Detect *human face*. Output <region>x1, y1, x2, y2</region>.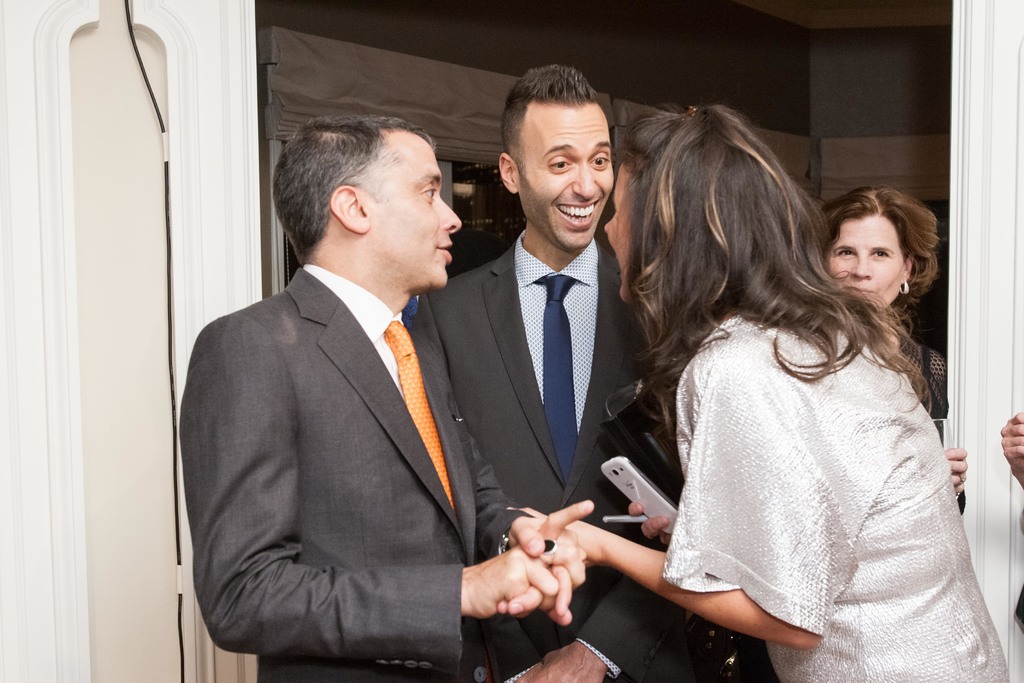
<region>515, 103, 611, 248</region>.
